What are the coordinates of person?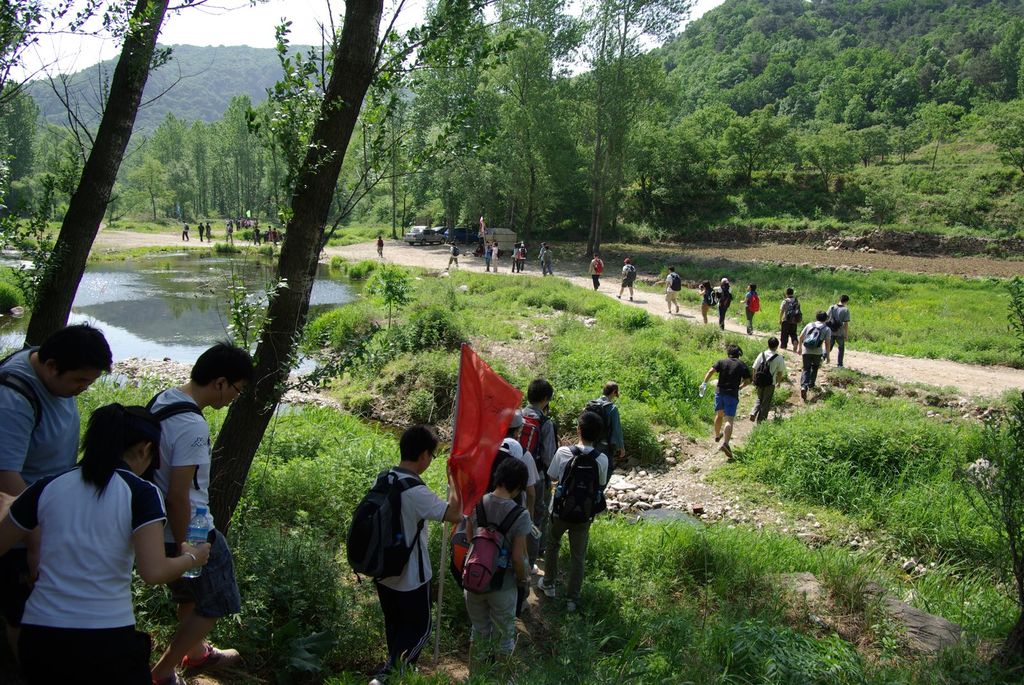
(262, 221, 273, 241).
